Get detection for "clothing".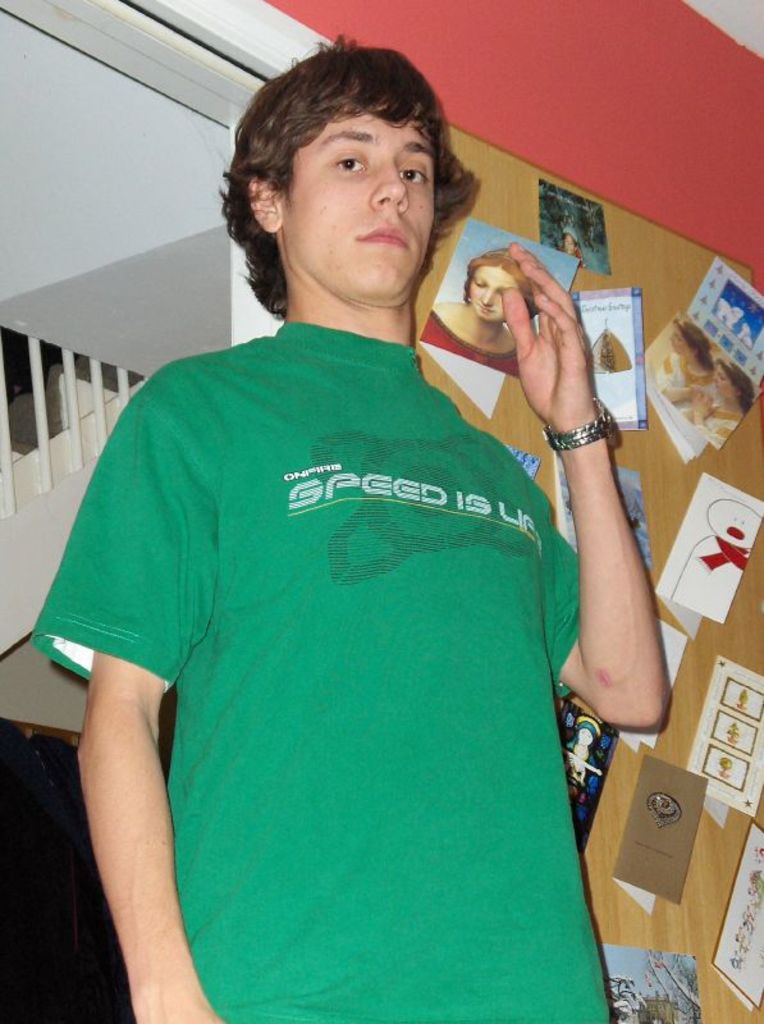
Detection: 417/305/517/379.
